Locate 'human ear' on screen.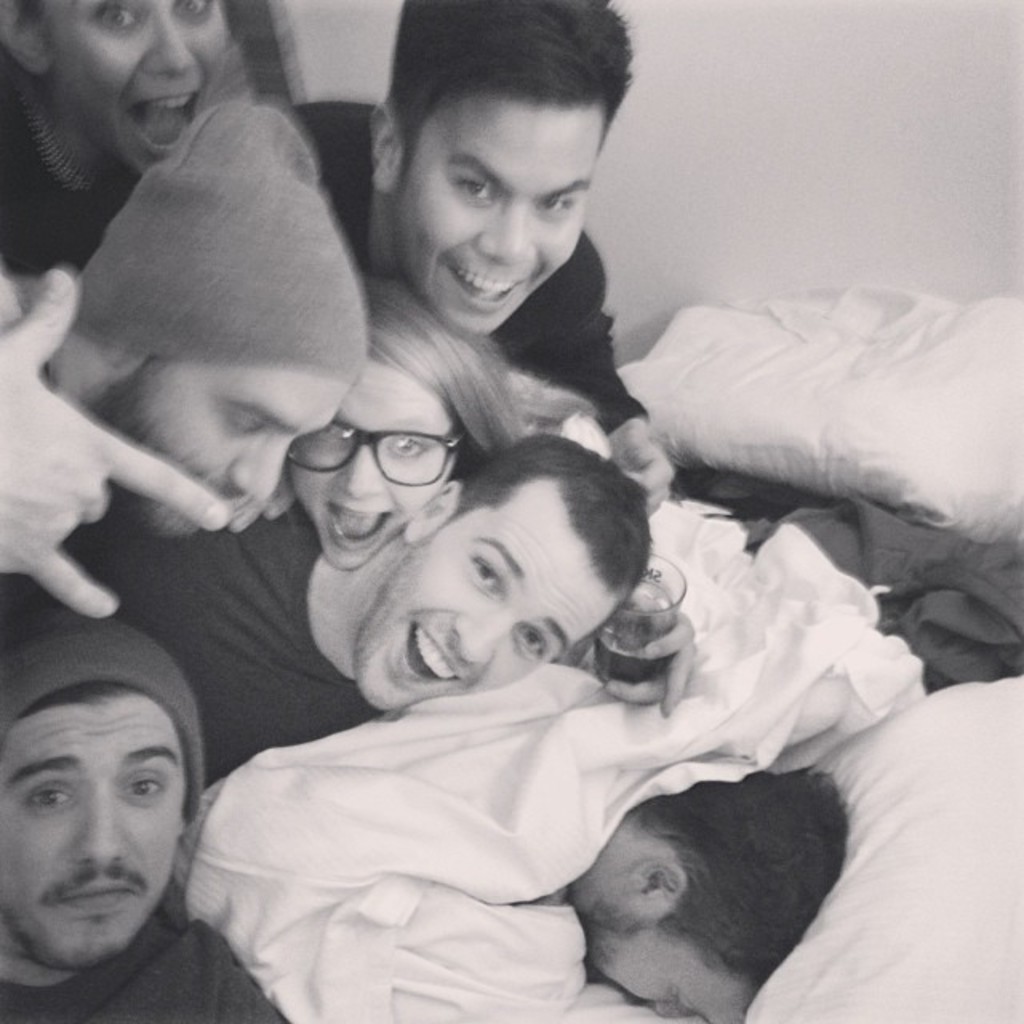
On screen at [left=400, top=475, right=458, bottom=539].
